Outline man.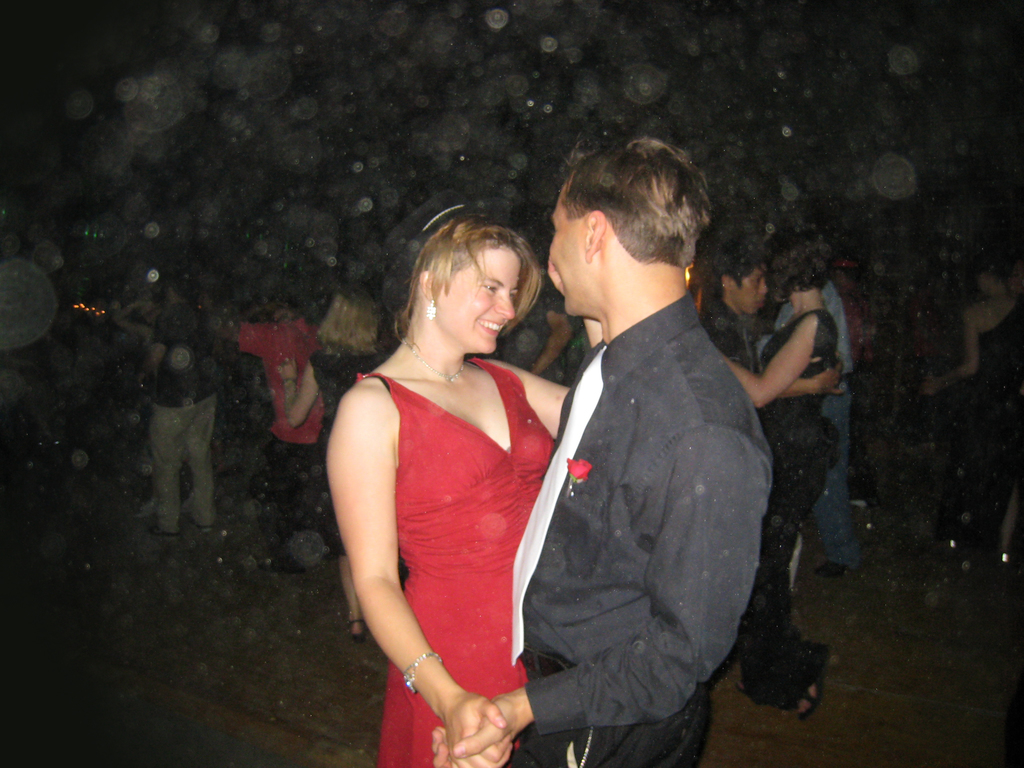
Outline: Rect(366, 186, 844, 737).
